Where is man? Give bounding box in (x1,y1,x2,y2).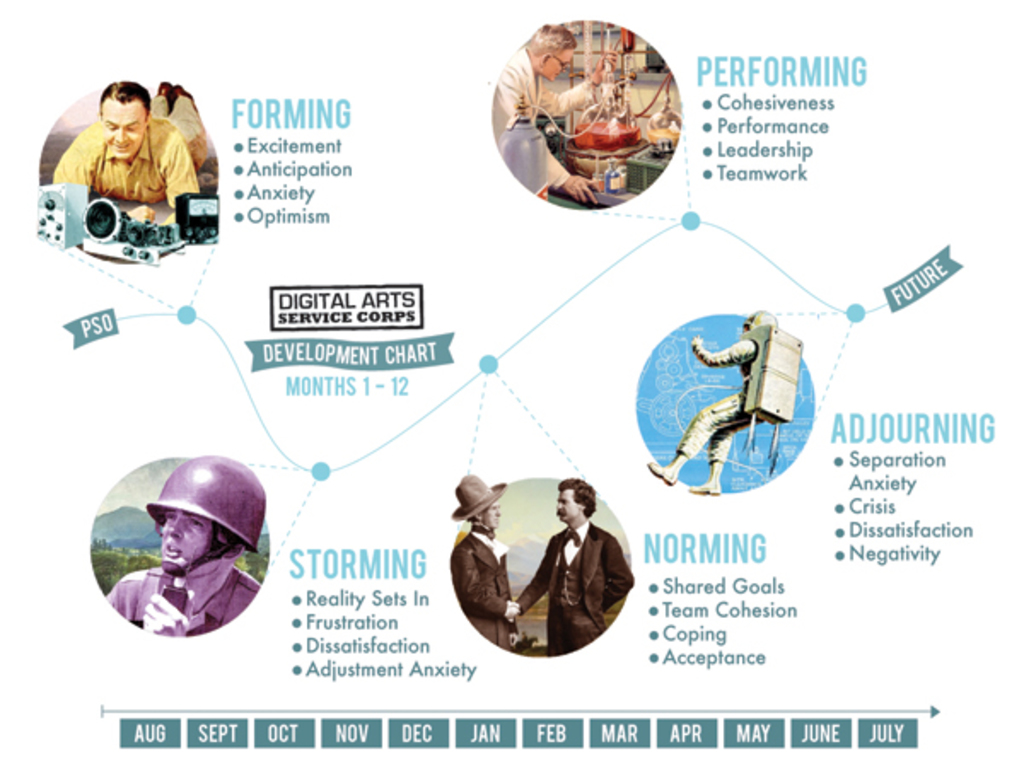
(505,484,642,664).
